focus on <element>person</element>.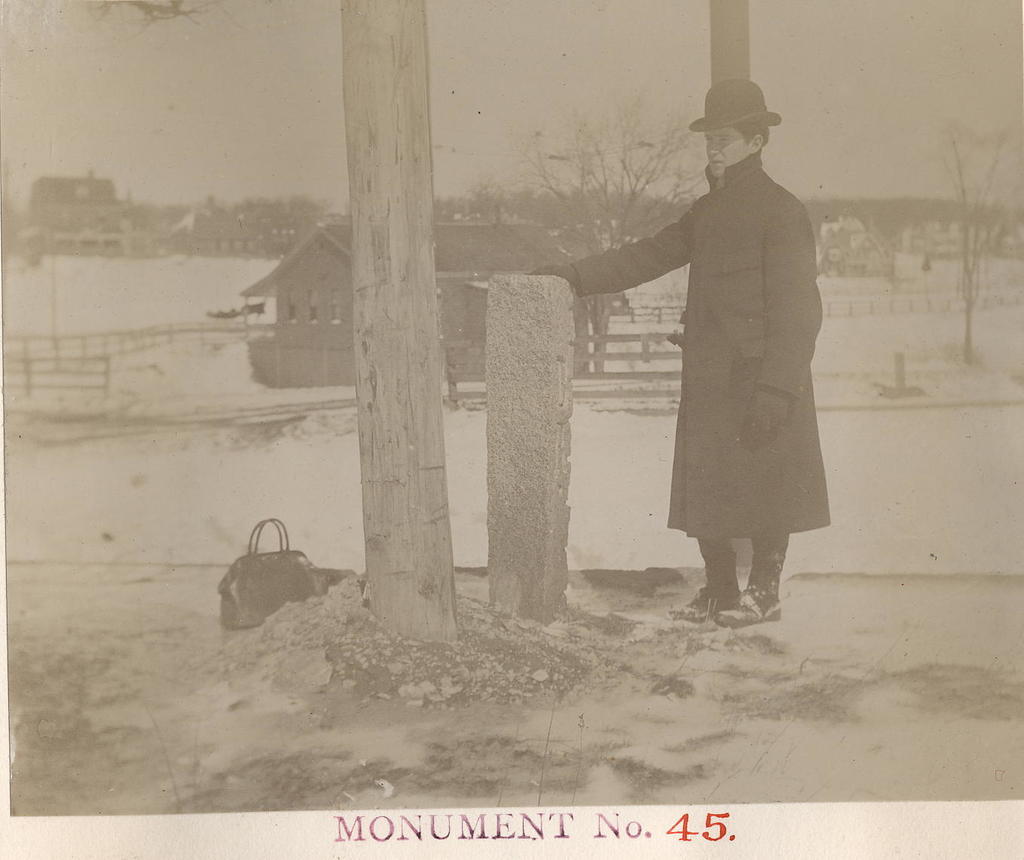
Focused at 587 85 843 639.
